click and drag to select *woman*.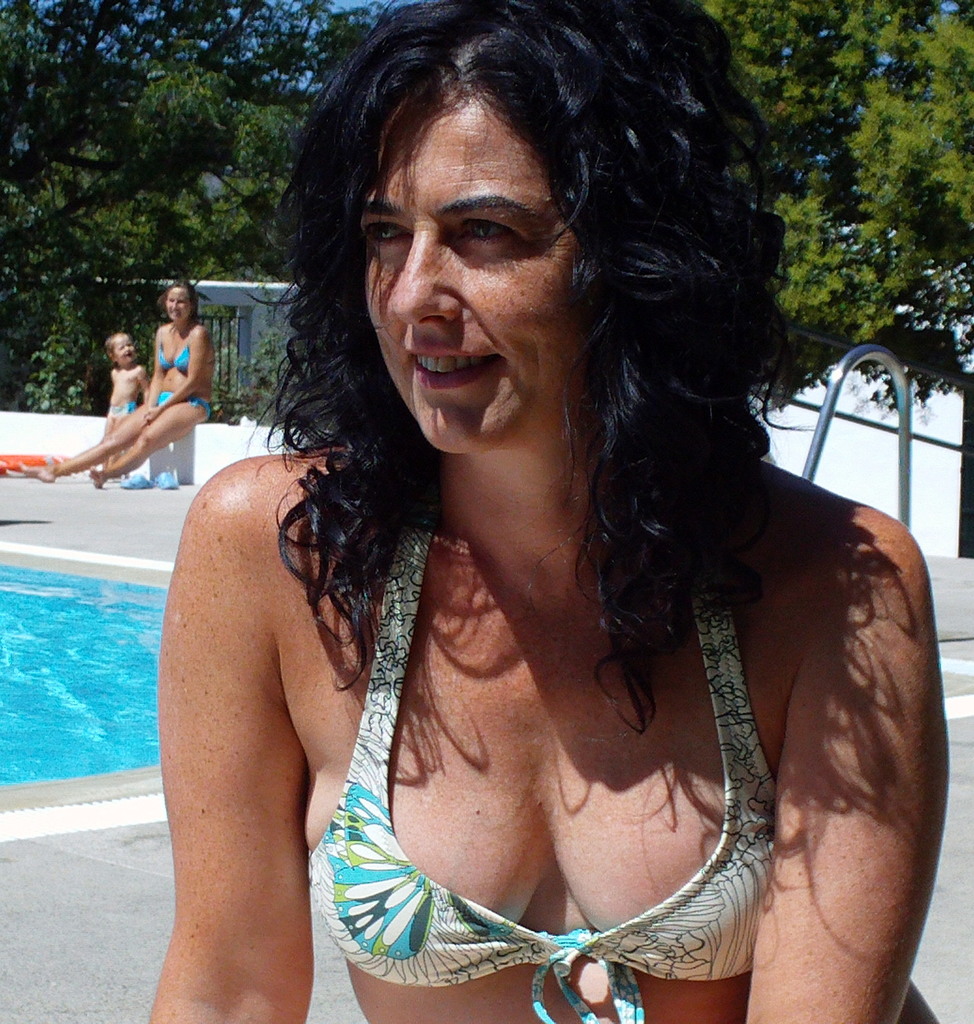
Selection: l=18, t=285, r=212, b=495.
